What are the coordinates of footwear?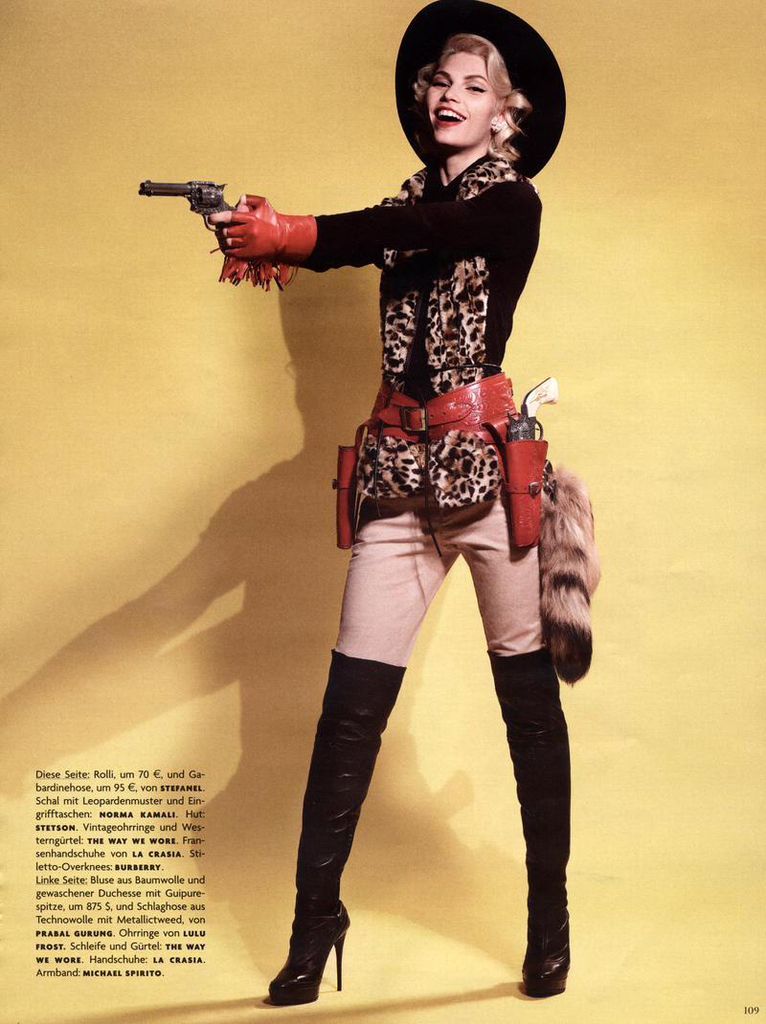
pyautogui.locateOnScreen(482, 638, 569, 996).
